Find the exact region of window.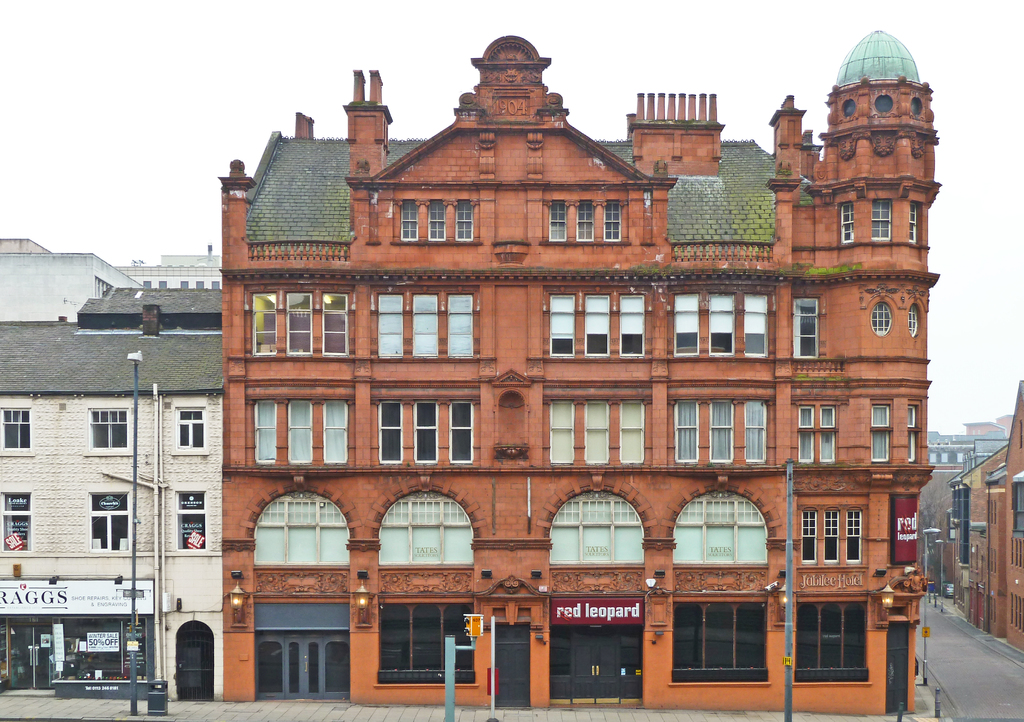
Exact region: 0:408:35:454.
